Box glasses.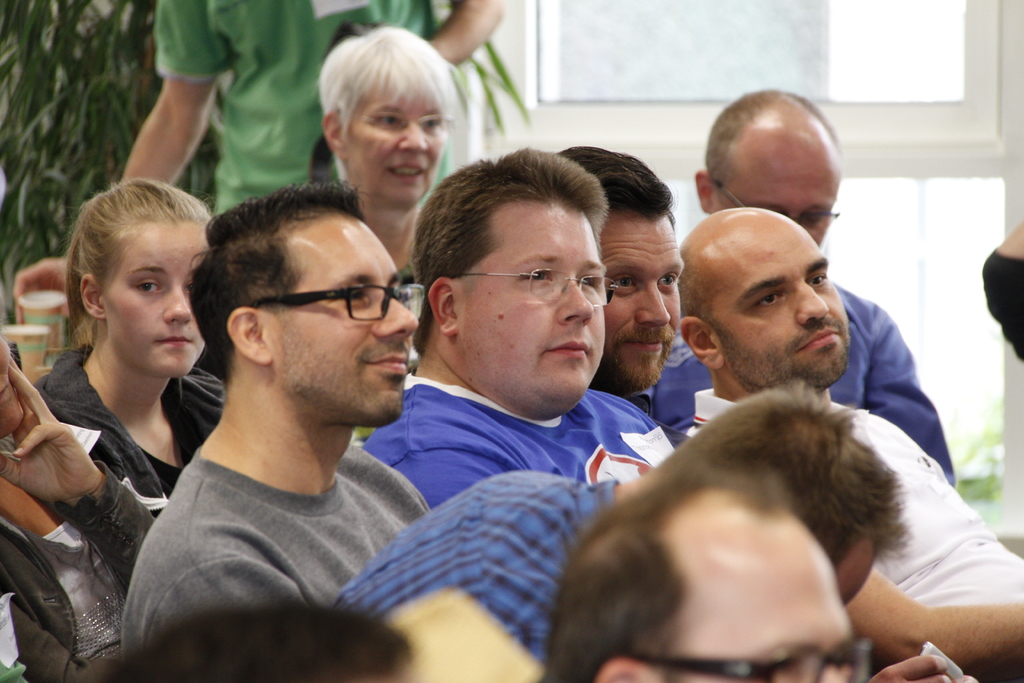
bbox(267, 280, 407, 331).
